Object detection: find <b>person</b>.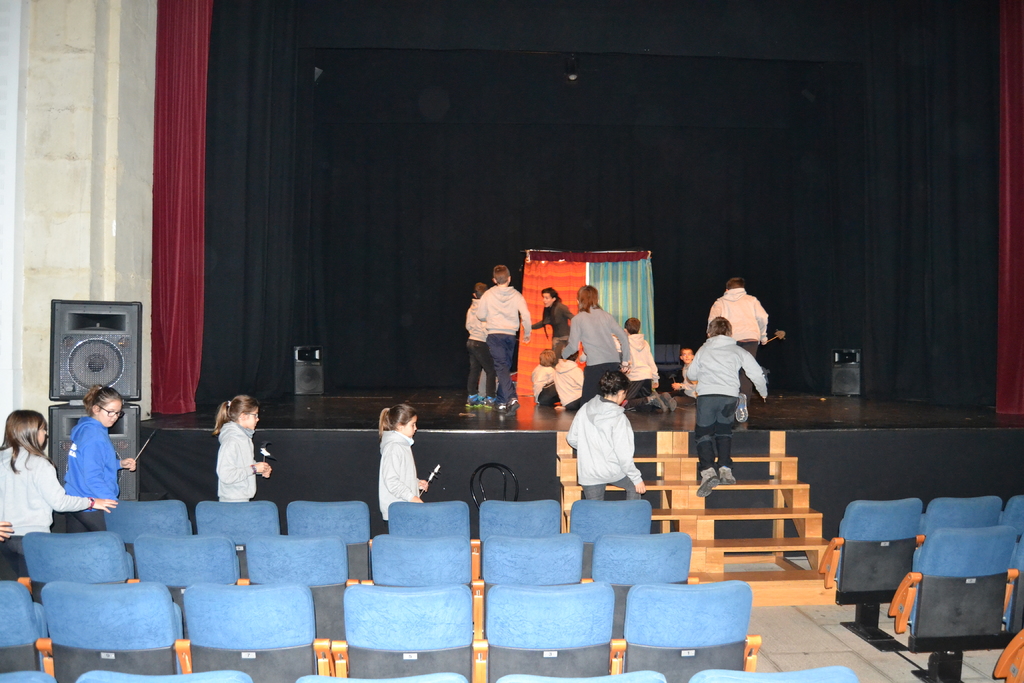
box=[470, 261, 532, 402].
